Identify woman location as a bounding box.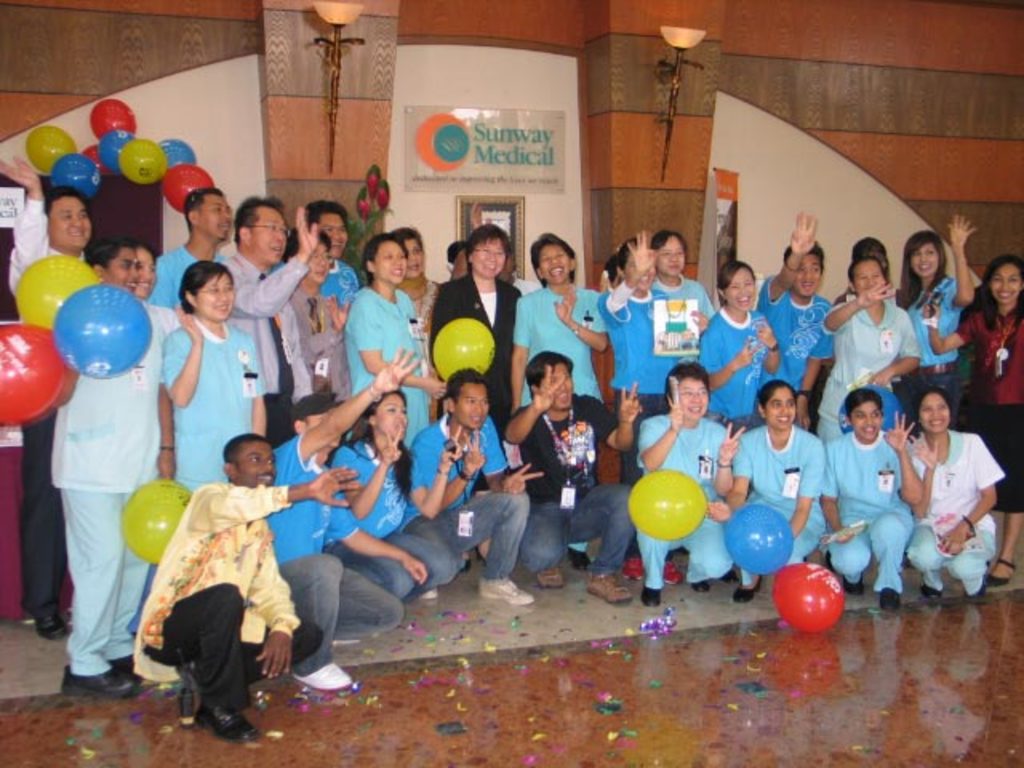
locate(854, 234, 890, 275).
